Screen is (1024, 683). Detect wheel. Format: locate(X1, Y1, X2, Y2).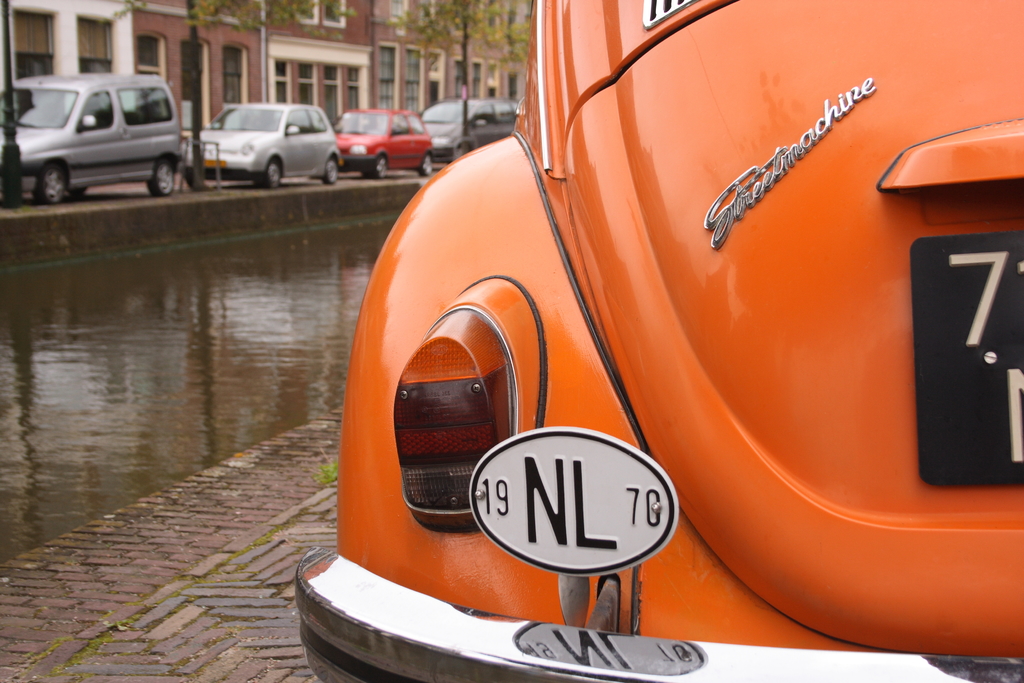
locate(420, 156, 434, 176).
